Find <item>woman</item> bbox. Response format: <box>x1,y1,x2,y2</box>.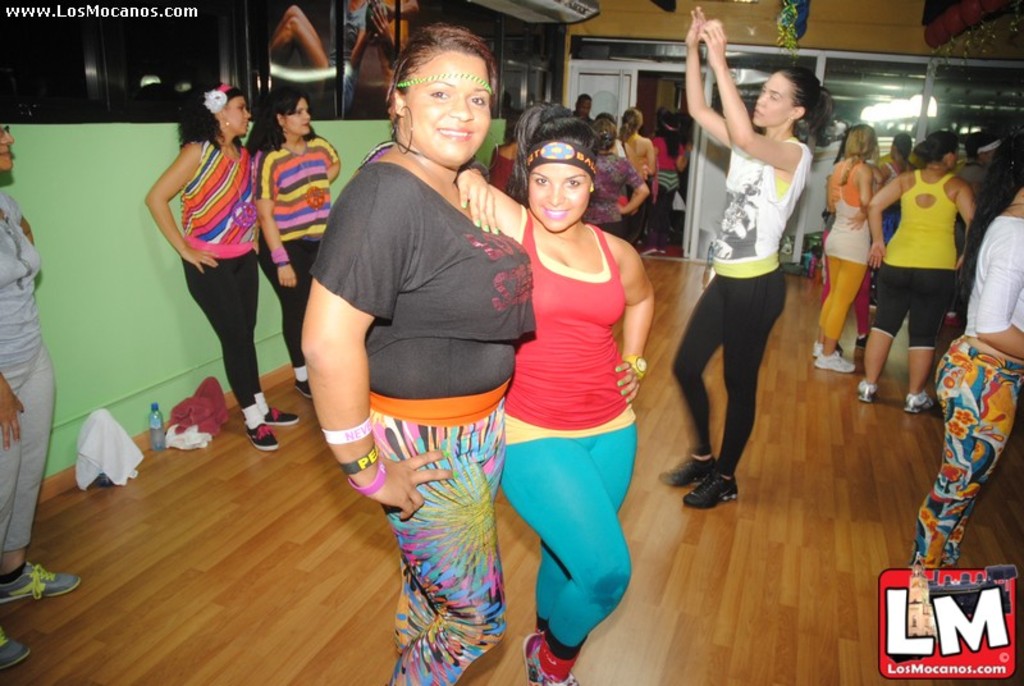
<box>143,84,305,452</box>.
